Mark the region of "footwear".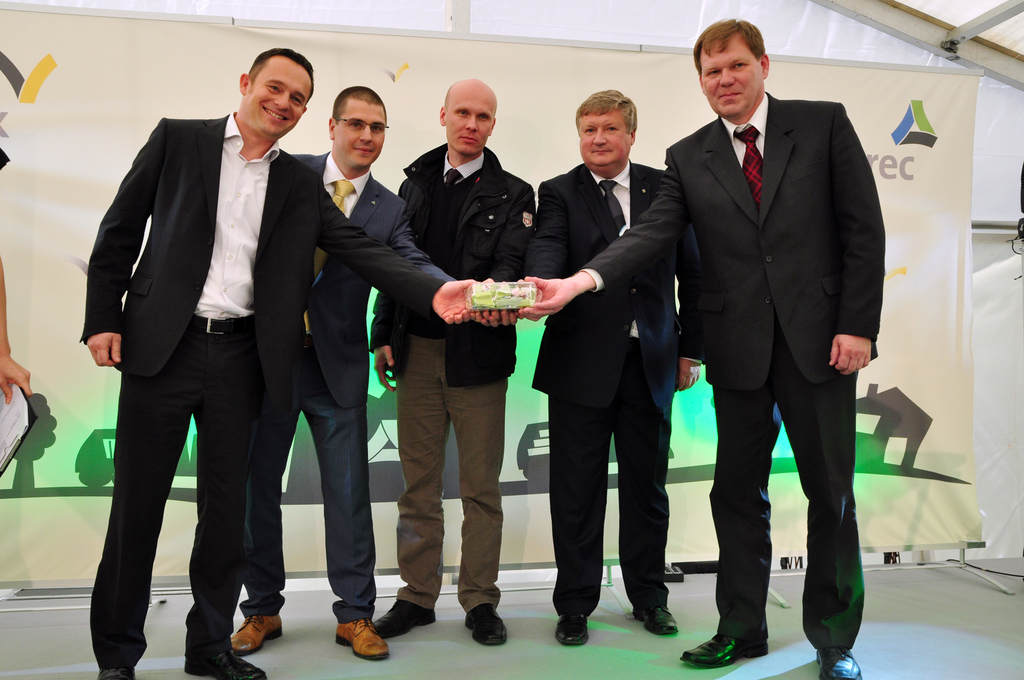
Region: <box>551,614,589,651</box>.
